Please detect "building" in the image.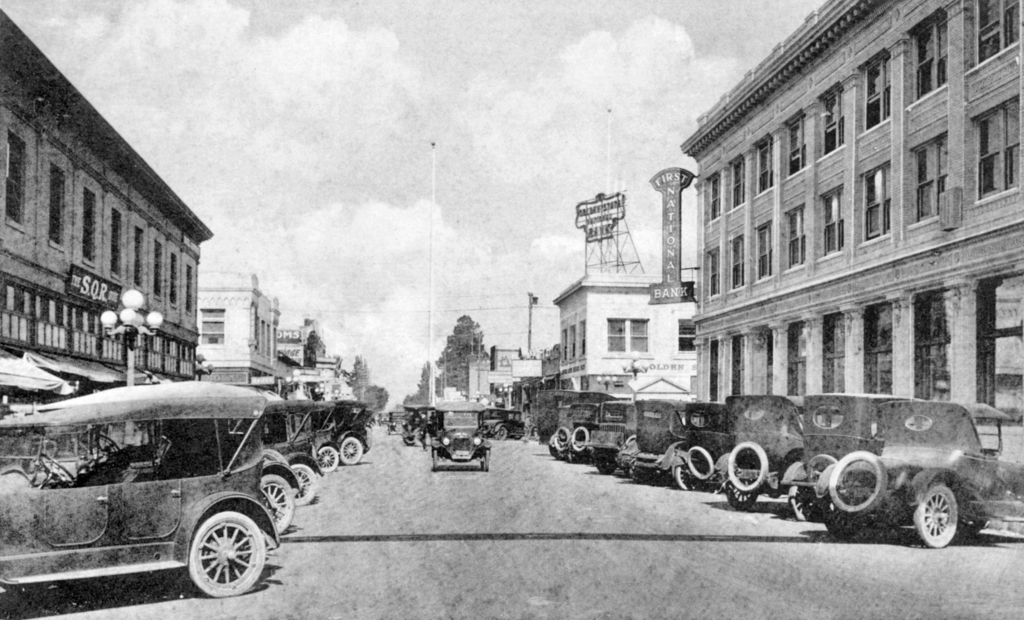
left=552, top=272, right=699, bottom=410.
